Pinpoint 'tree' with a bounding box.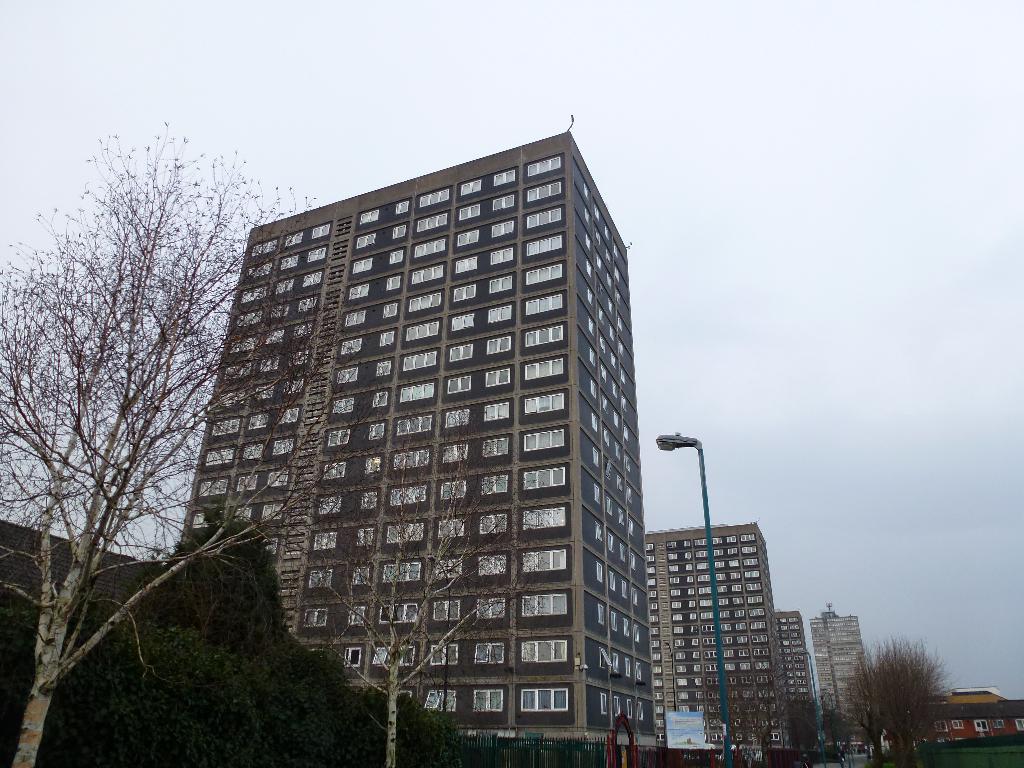
[x1=868, y1=646, x2=968, y2=749].
